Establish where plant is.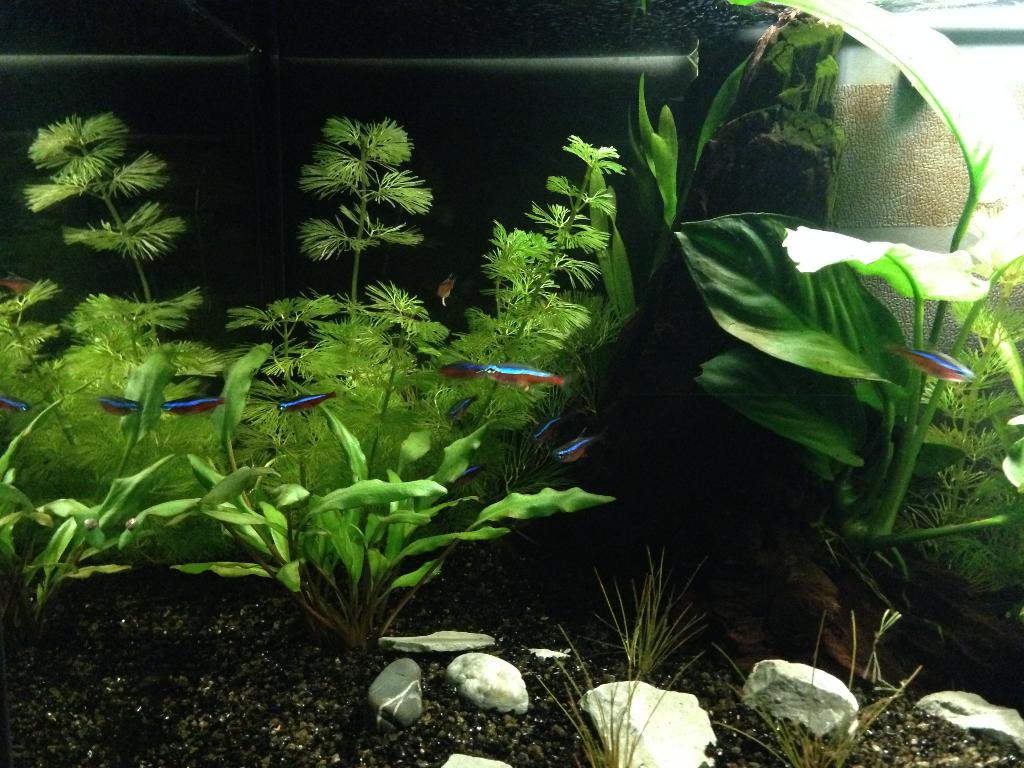
Established at [4,284,128,559].
